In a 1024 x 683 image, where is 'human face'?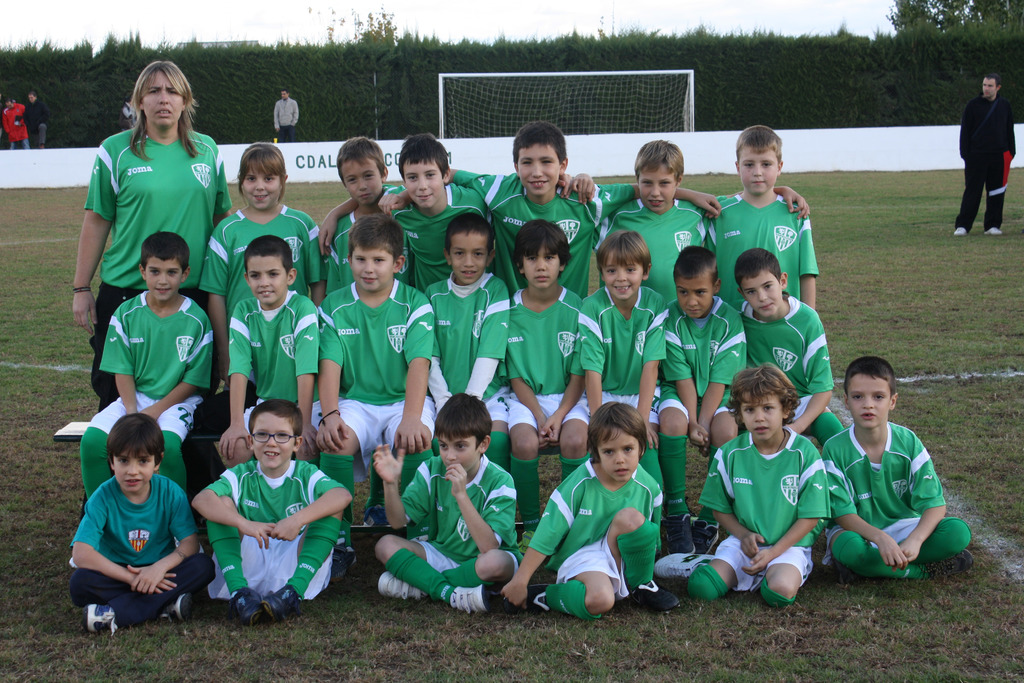
detection(400, 156, 445, 207).
